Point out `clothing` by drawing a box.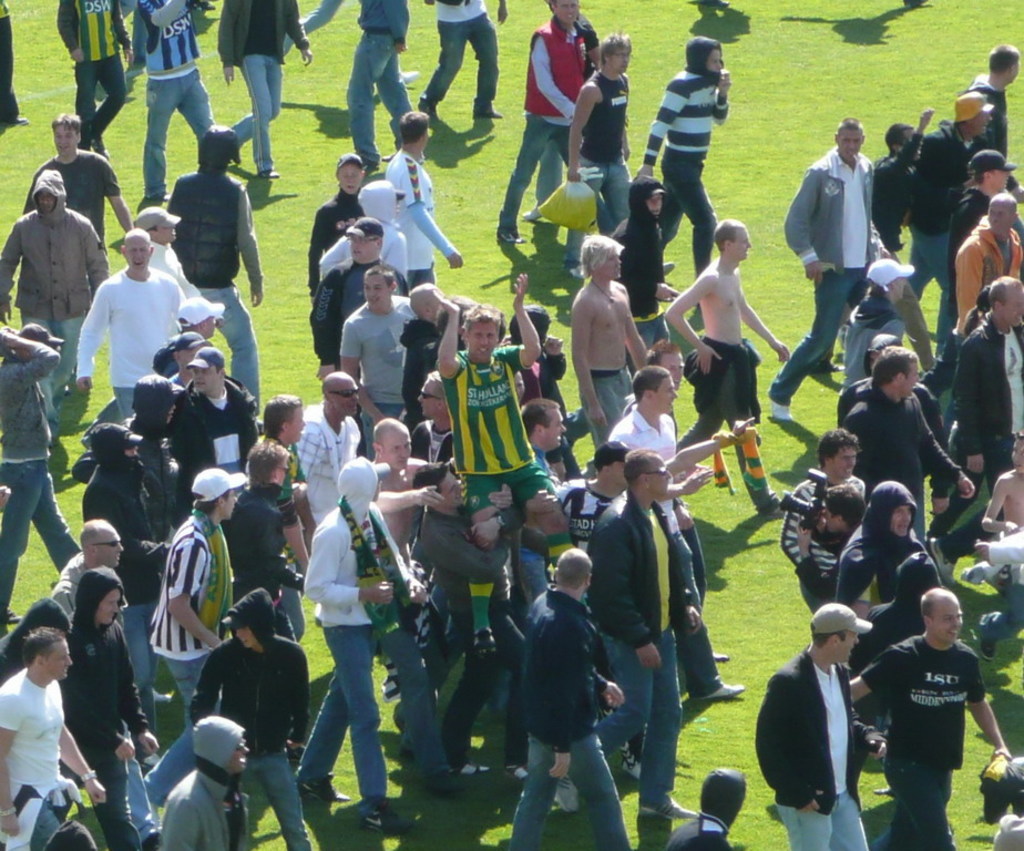
<region>147, 505, 235, 794</region>.
